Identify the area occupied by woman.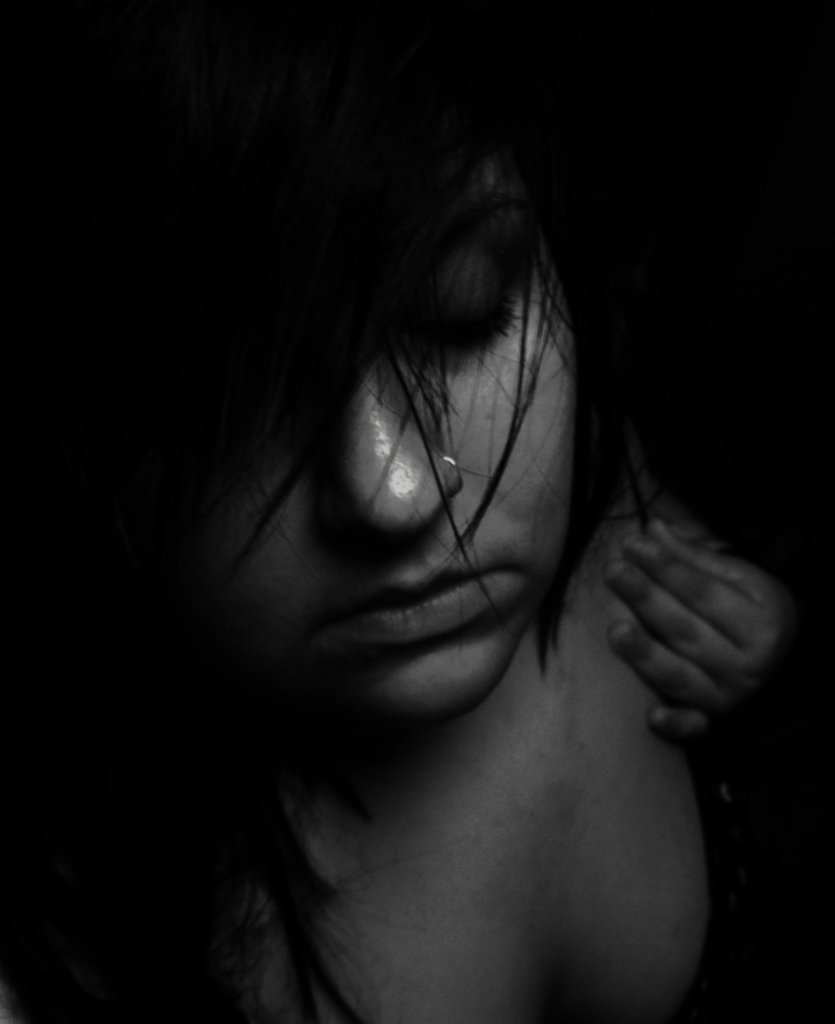
Area: region(6, 0, 785, 1023).
